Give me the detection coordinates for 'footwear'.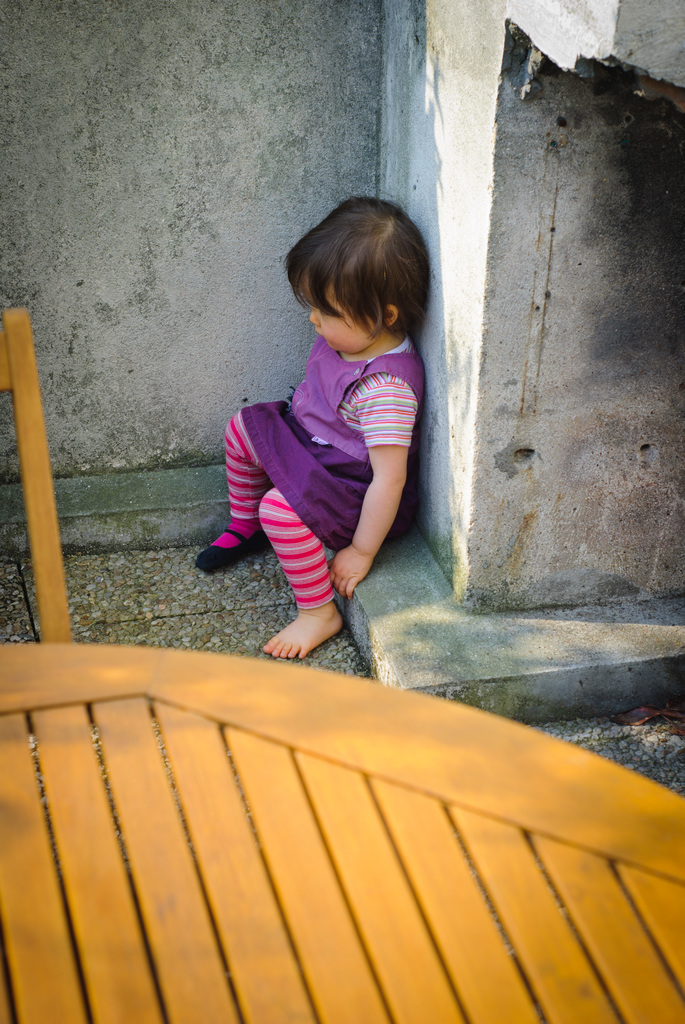
locate(191, 516, 274, 572).
